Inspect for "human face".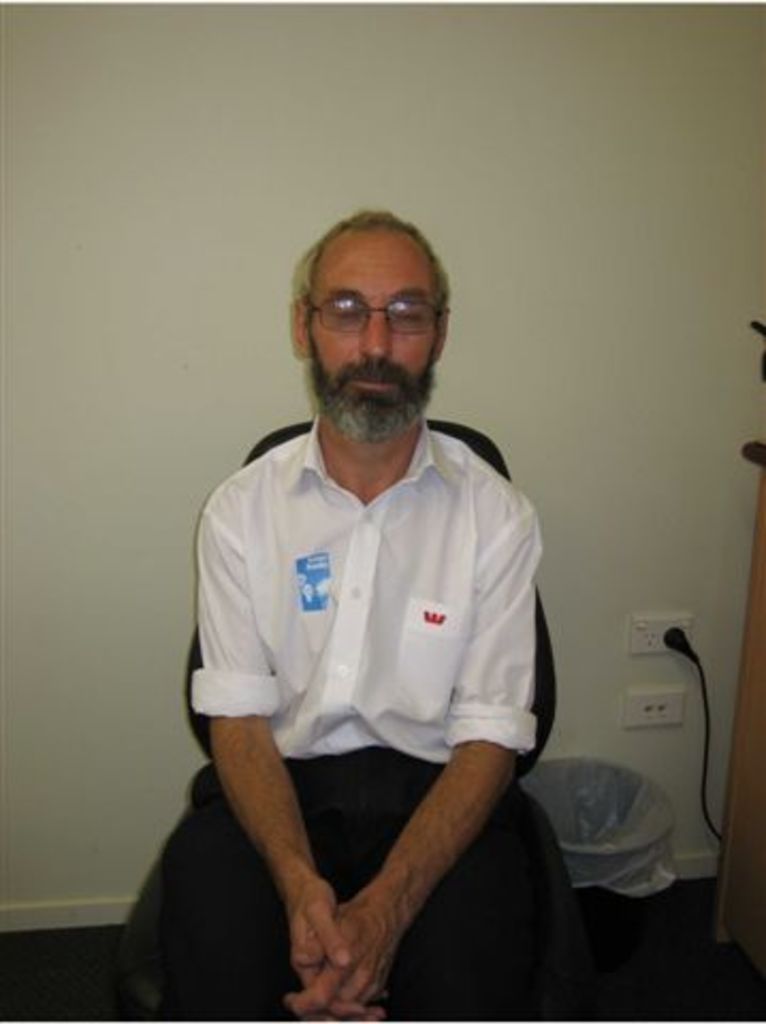
Inspection: 307, 235, 446, 452.
